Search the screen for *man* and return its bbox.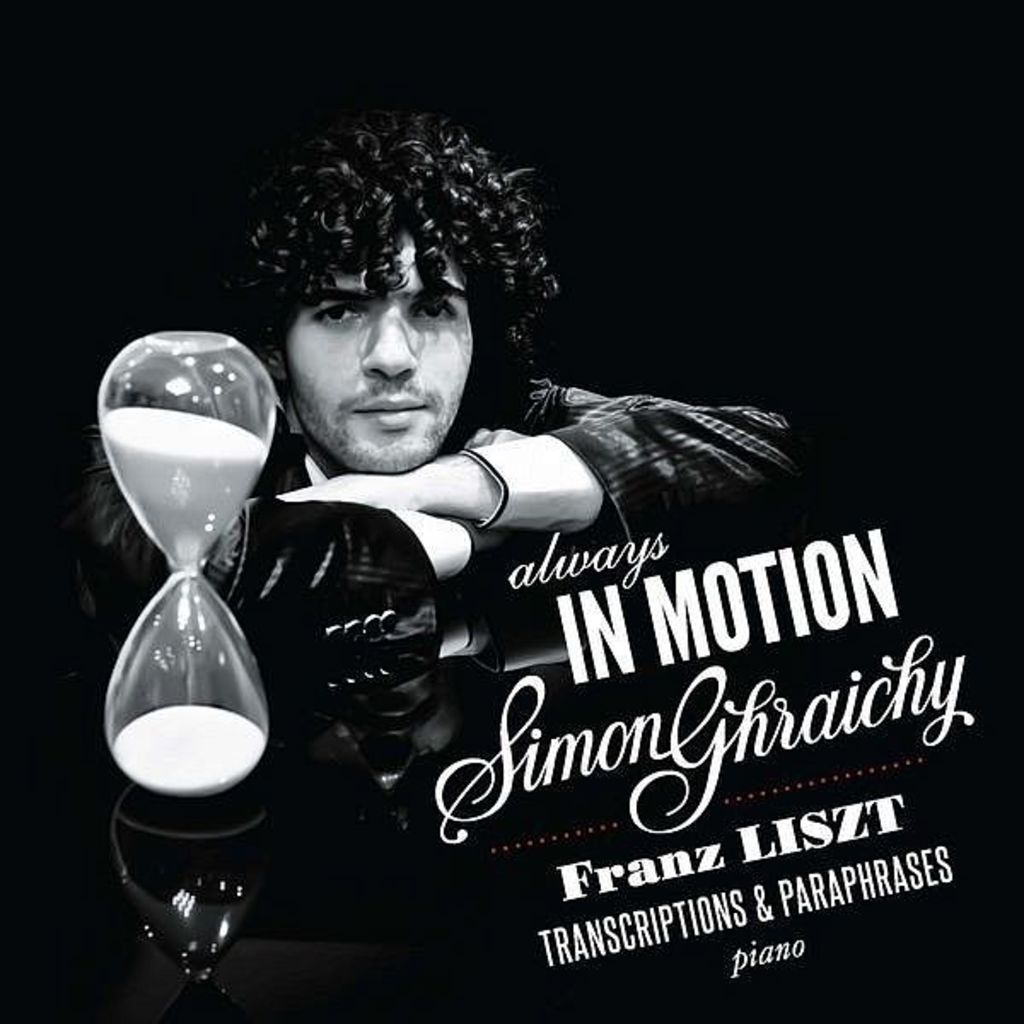
Found: rect(79, 116, 809, 584).
